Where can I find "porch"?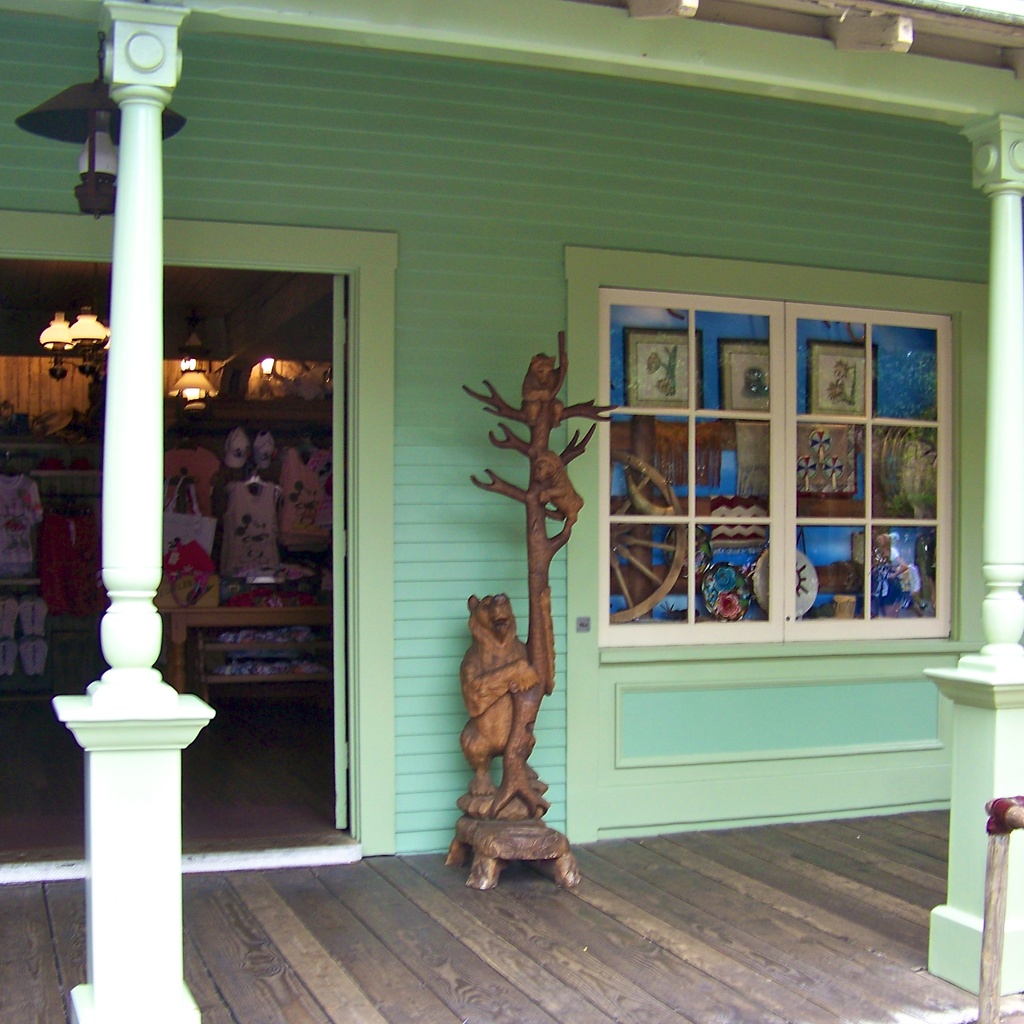
You can find it at 0, 679, 1023, 1023.
